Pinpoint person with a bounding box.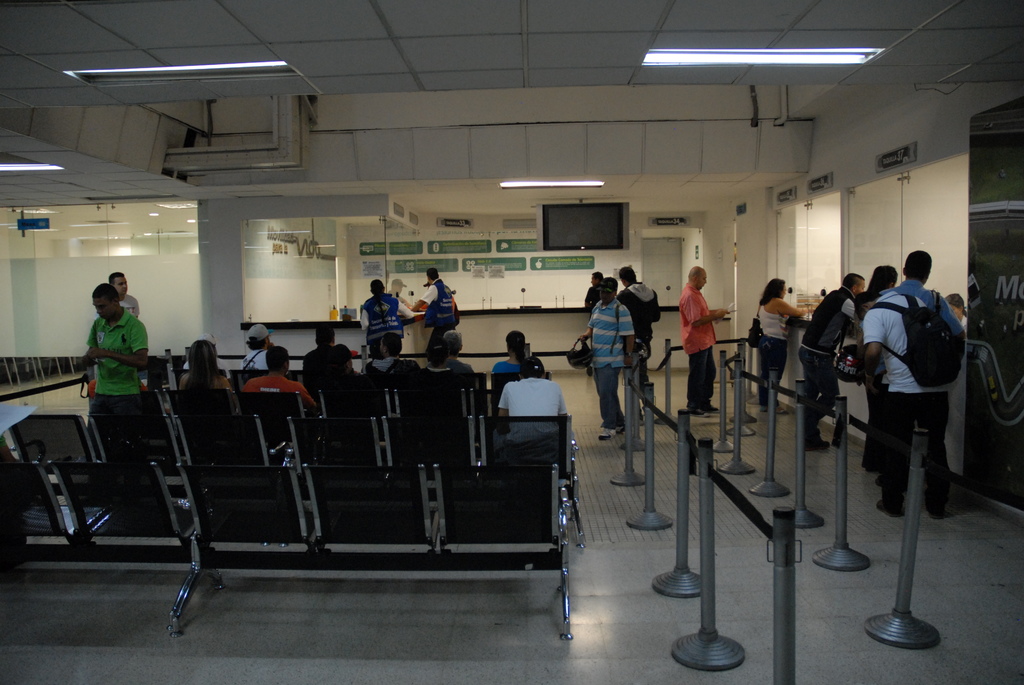
bbox(861, 251, 954, 513).
